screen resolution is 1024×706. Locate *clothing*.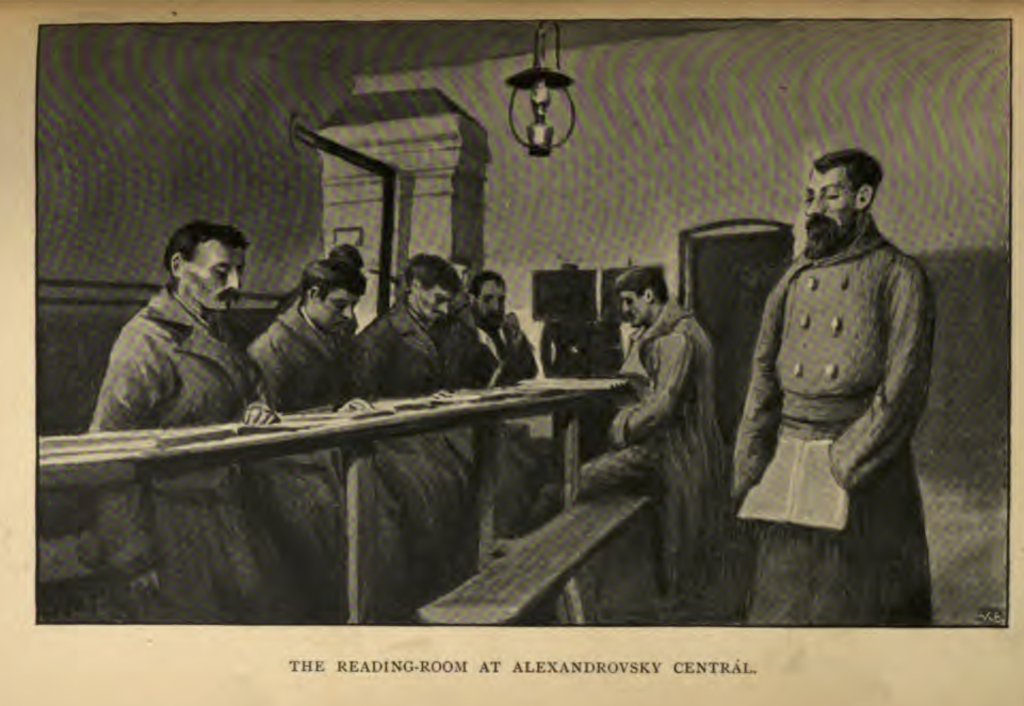
476:321:557:525.
